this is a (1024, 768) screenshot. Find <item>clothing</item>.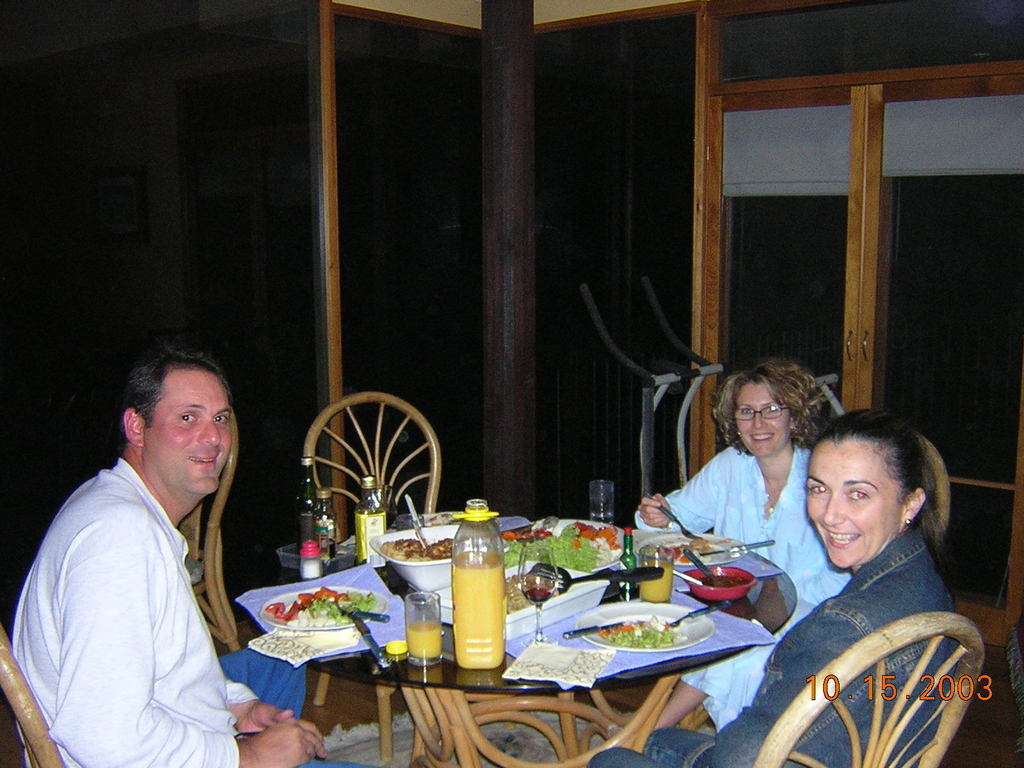
Bounding box: {"x1": 636, "y1": 436, "x2": 861, "y2": 737}.
